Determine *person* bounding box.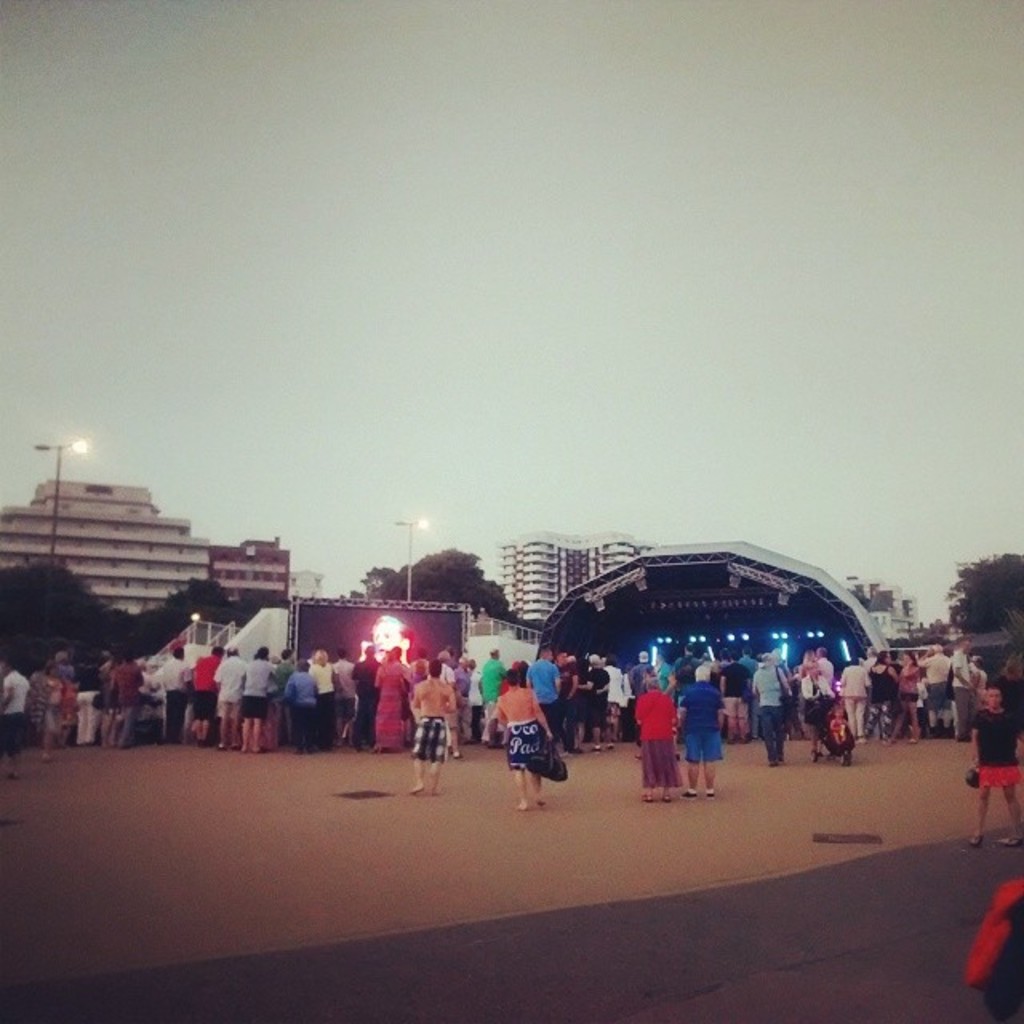
Determined: bbox=(672, 656, 723, 803).
